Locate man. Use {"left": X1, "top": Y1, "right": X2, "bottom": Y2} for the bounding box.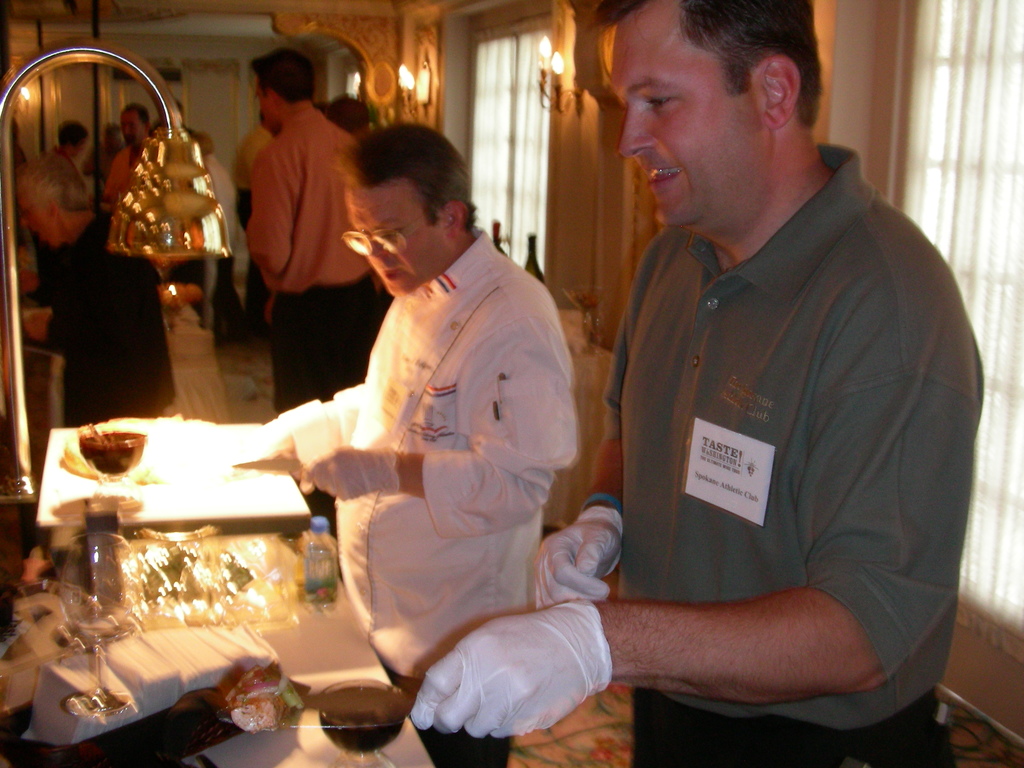
{"left": 399, "top": 0, "right": 981, "bottom": 767}.
